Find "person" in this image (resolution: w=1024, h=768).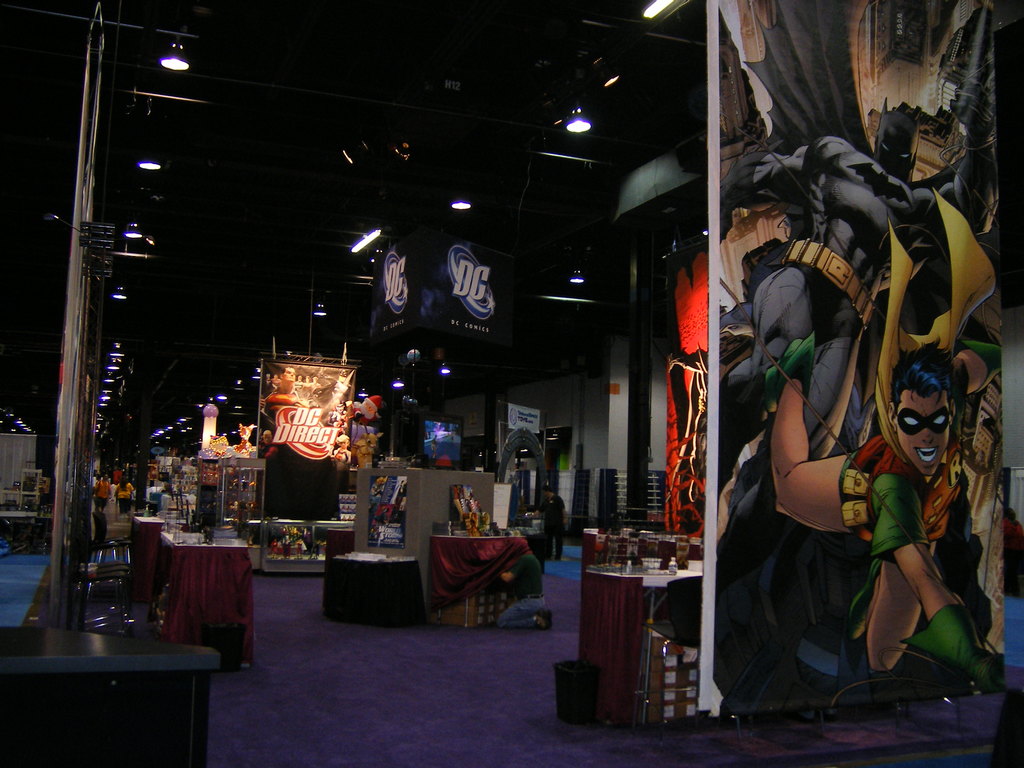
<region>94, 468, 99, 484</region>.
